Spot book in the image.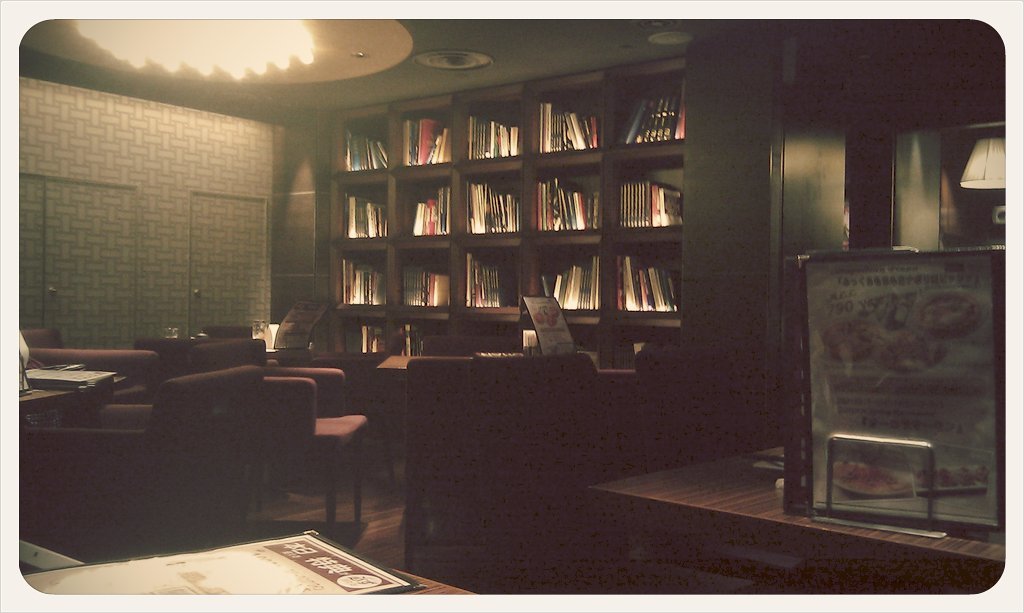
book found at [left=622, top=254, right=637, bottom=310].
